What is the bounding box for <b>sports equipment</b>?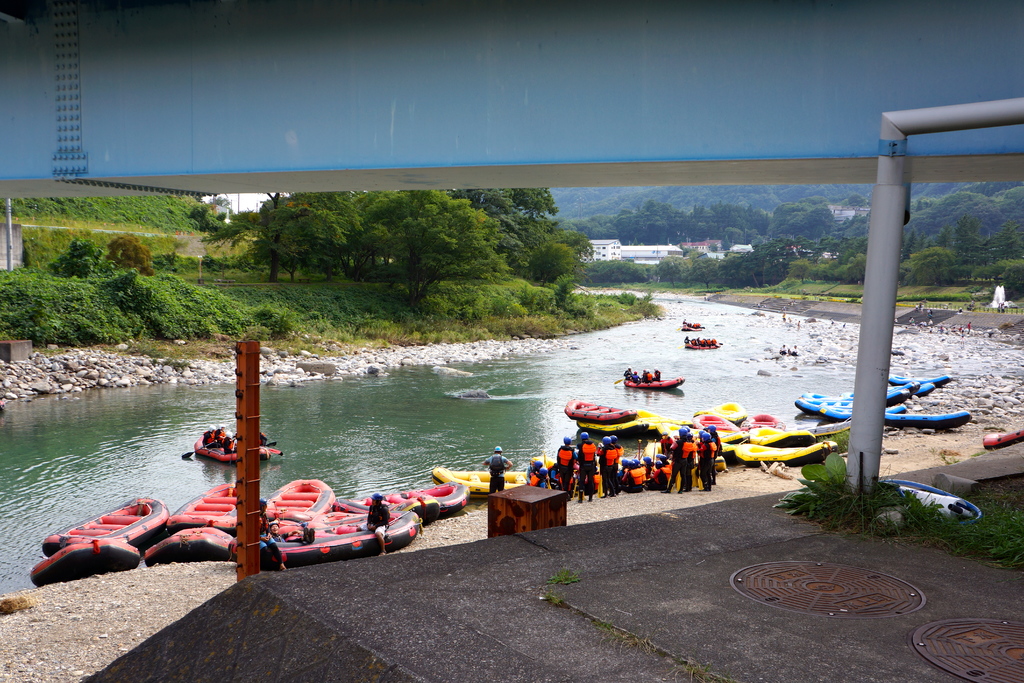
(x1=686, y1=340, x2=723, y2=352).
